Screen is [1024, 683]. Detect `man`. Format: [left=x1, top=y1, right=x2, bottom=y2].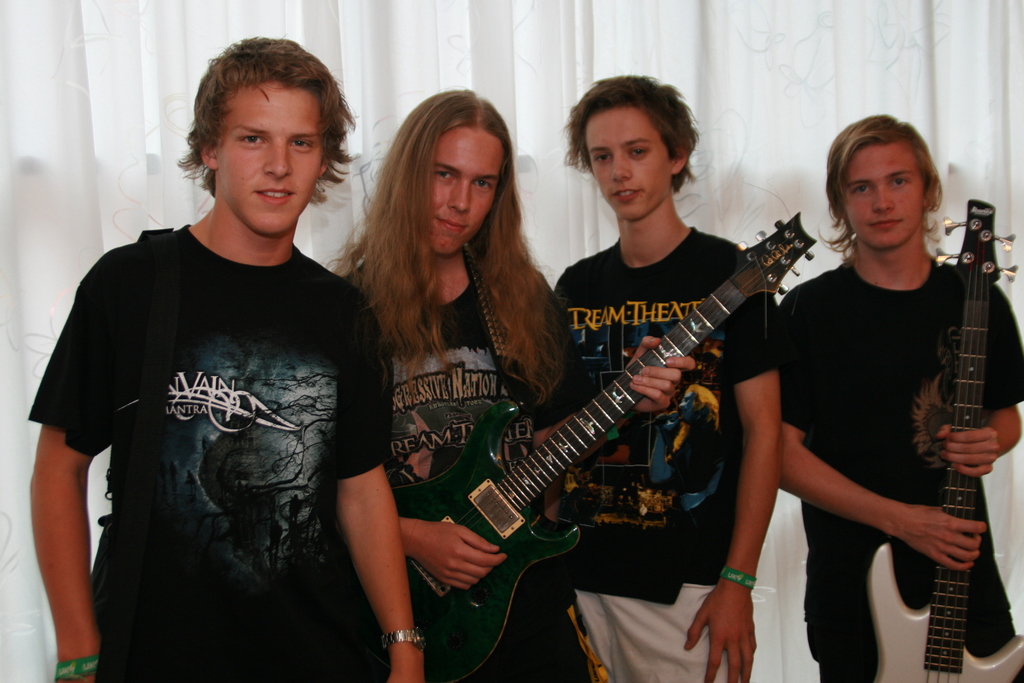
[left=326, top=86, right=699, bottom=682].
